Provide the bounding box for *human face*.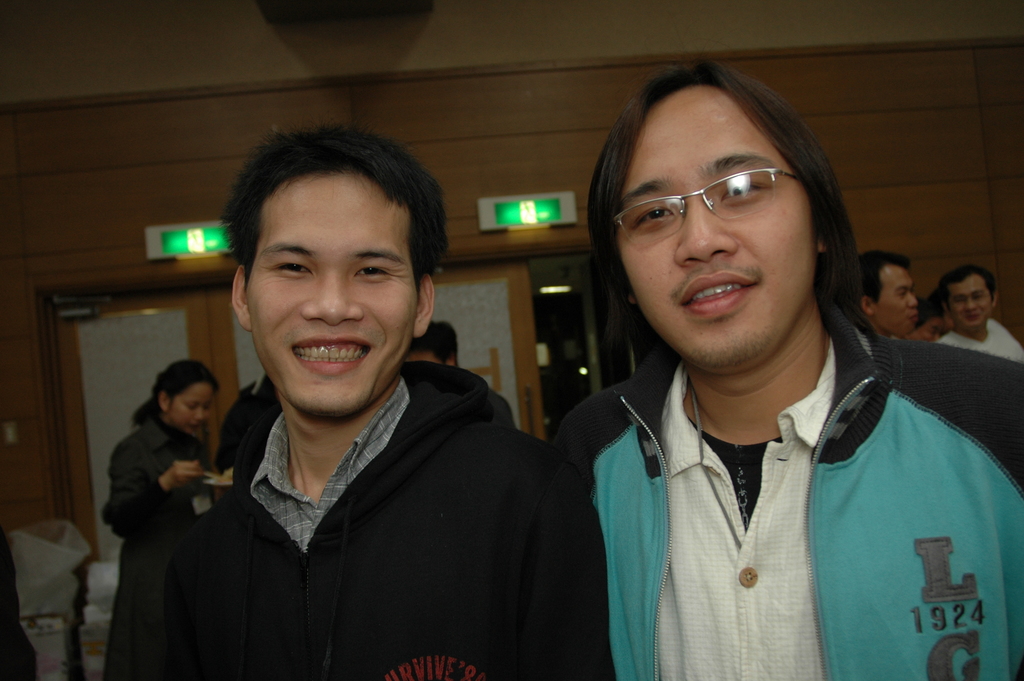
{"x1": 615, "y1": 85, "x2": 820, "y2": 374}.
